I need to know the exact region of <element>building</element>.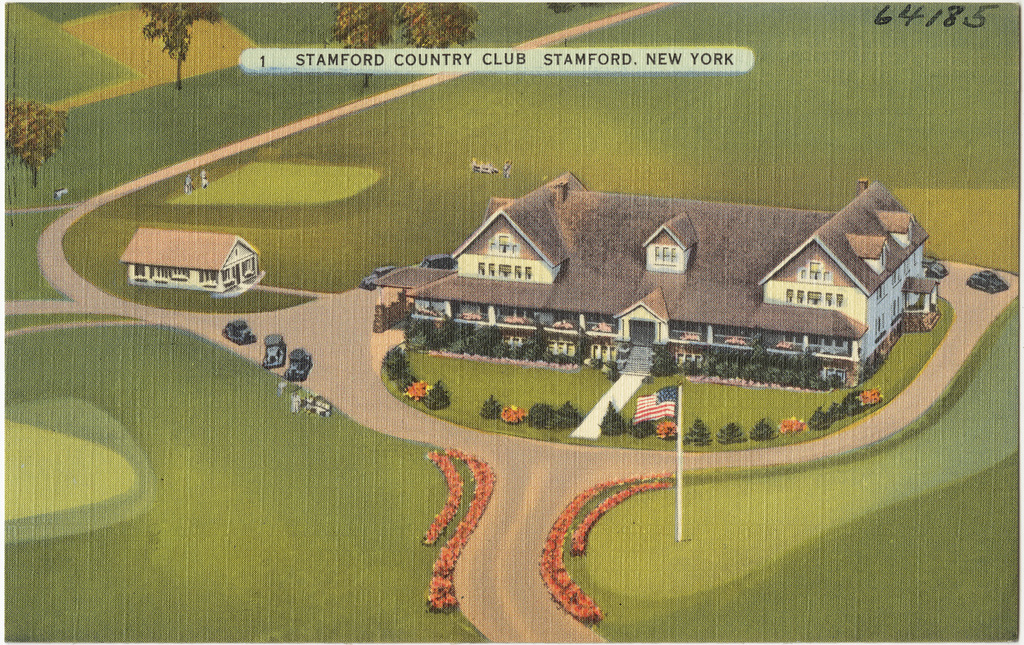
Region: l=375, t=169, r=926, b=384.
